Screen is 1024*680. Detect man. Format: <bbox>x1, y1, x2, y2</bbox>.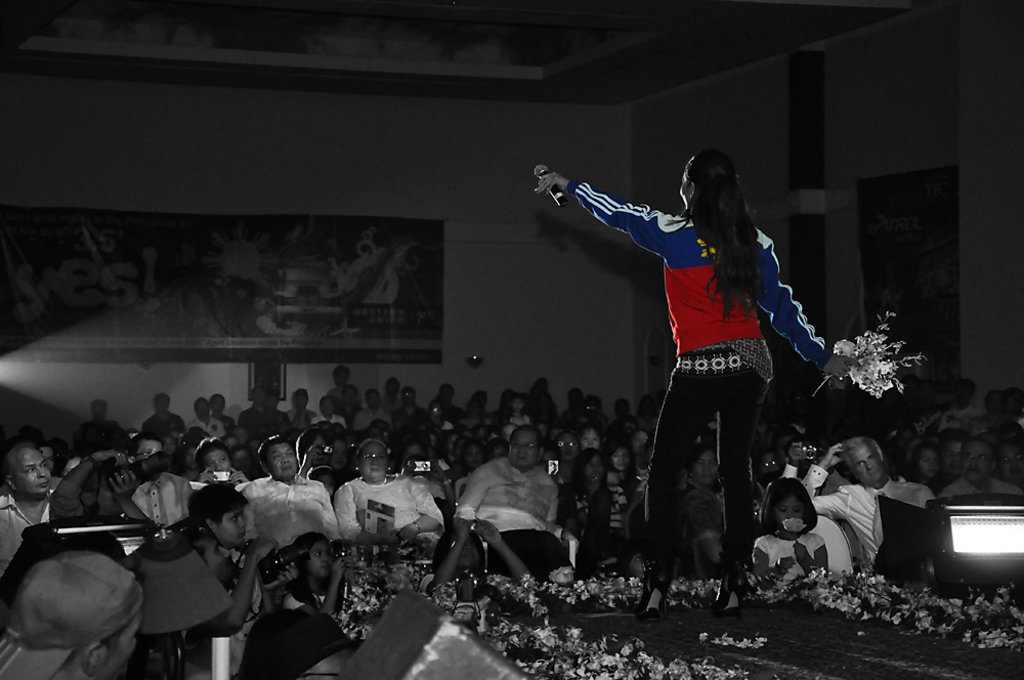
<bbox>231, 390, 274, 430</bbox>.
